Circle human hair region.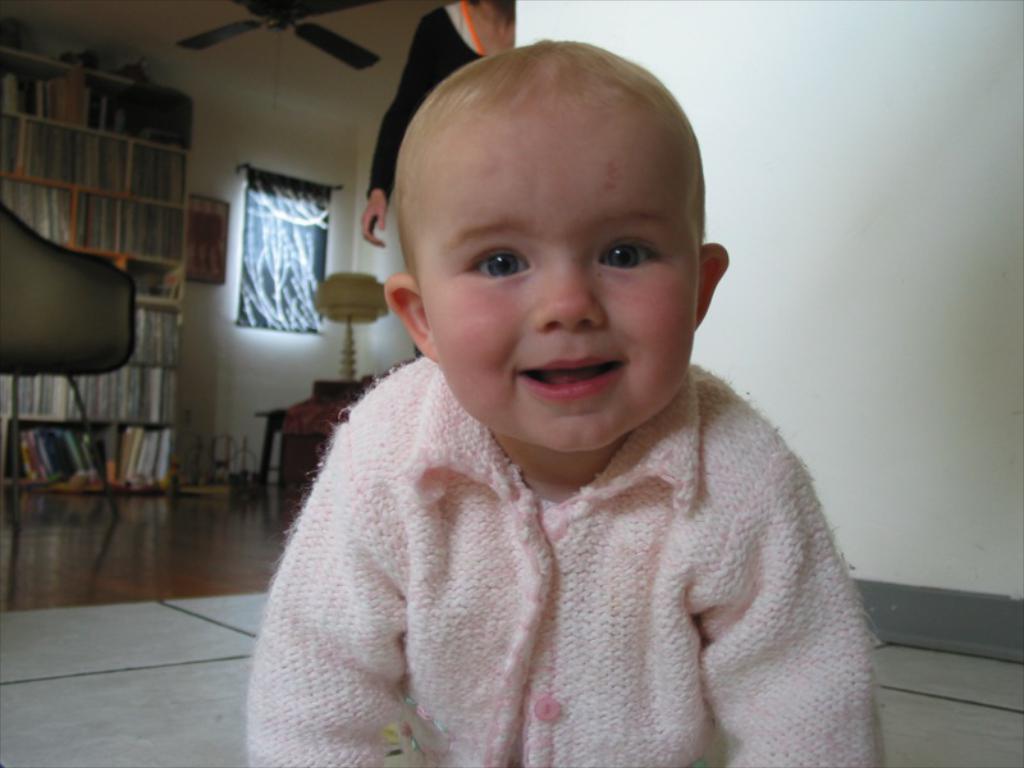
Region: {"x1": 392, "y1": 51, "x2": 709, "y2": 273}.
